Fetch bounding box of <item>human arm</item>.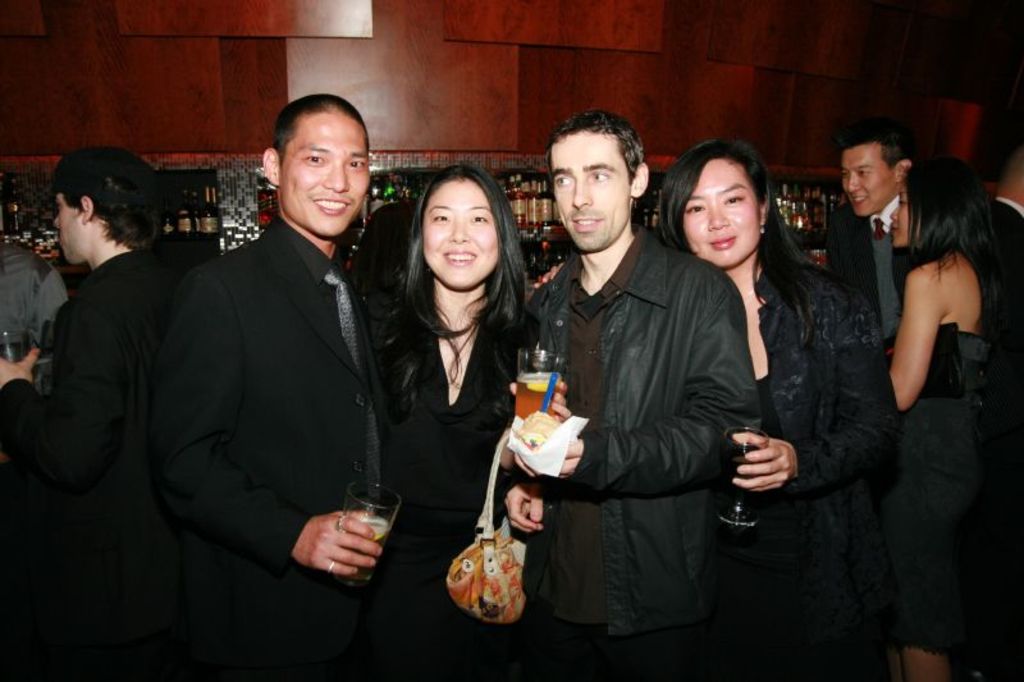
Bbox: (735,305,890,499).
